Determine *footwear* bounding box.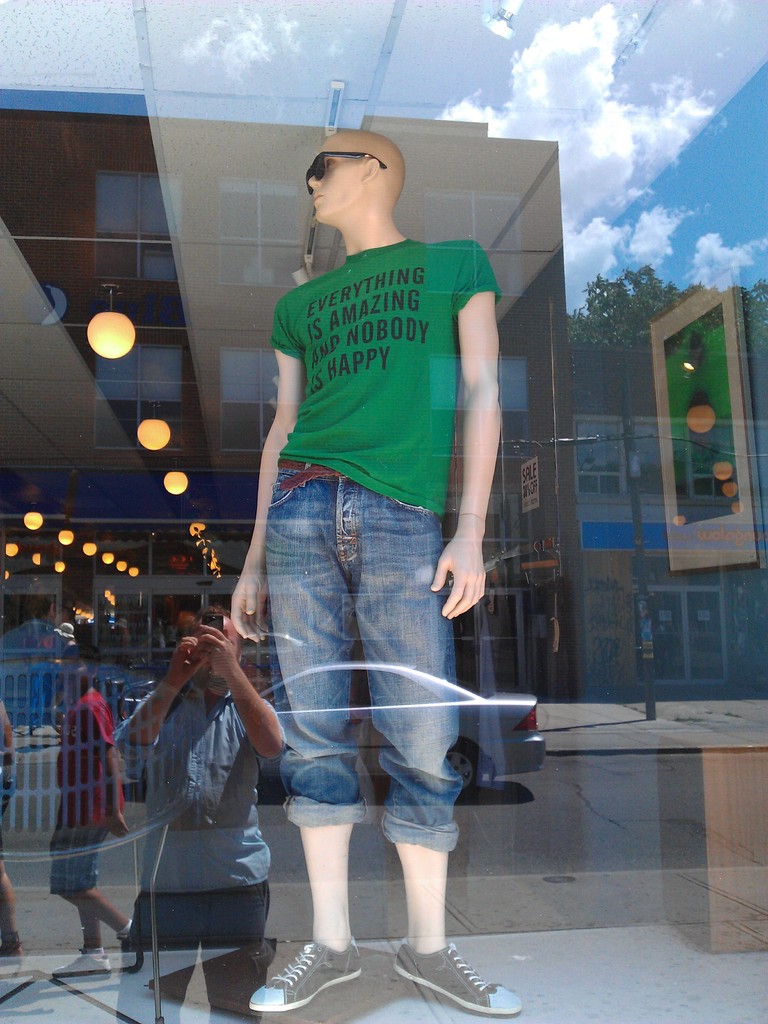
Determined: [left=116, top=931, right=141, bottom=977].
